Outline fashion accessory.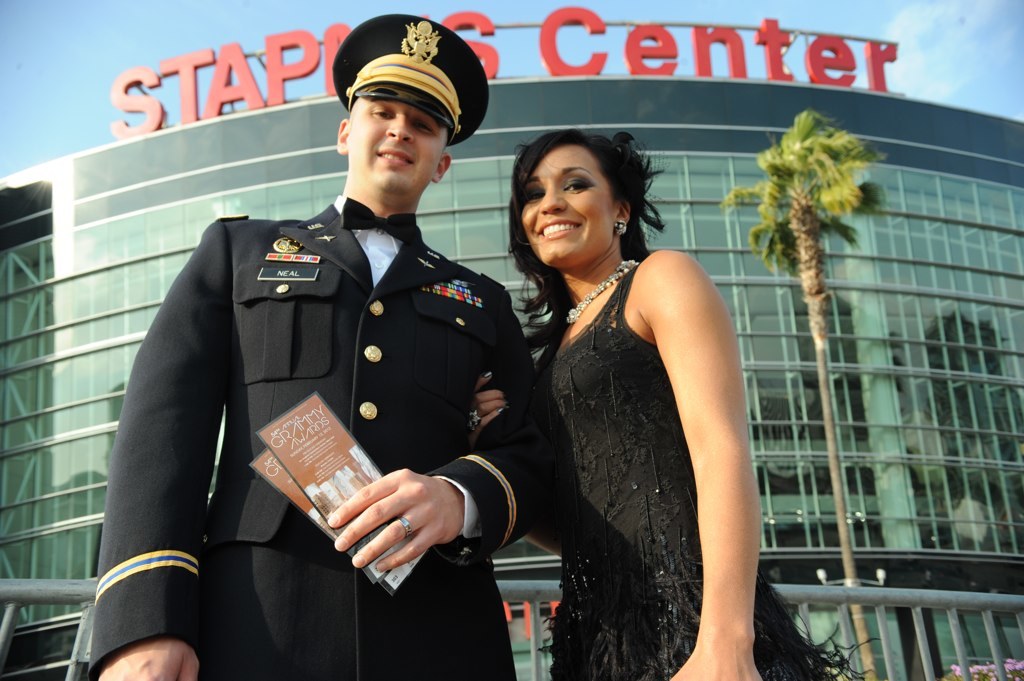
Outline: l=611, t=218, r=629, b=238.
